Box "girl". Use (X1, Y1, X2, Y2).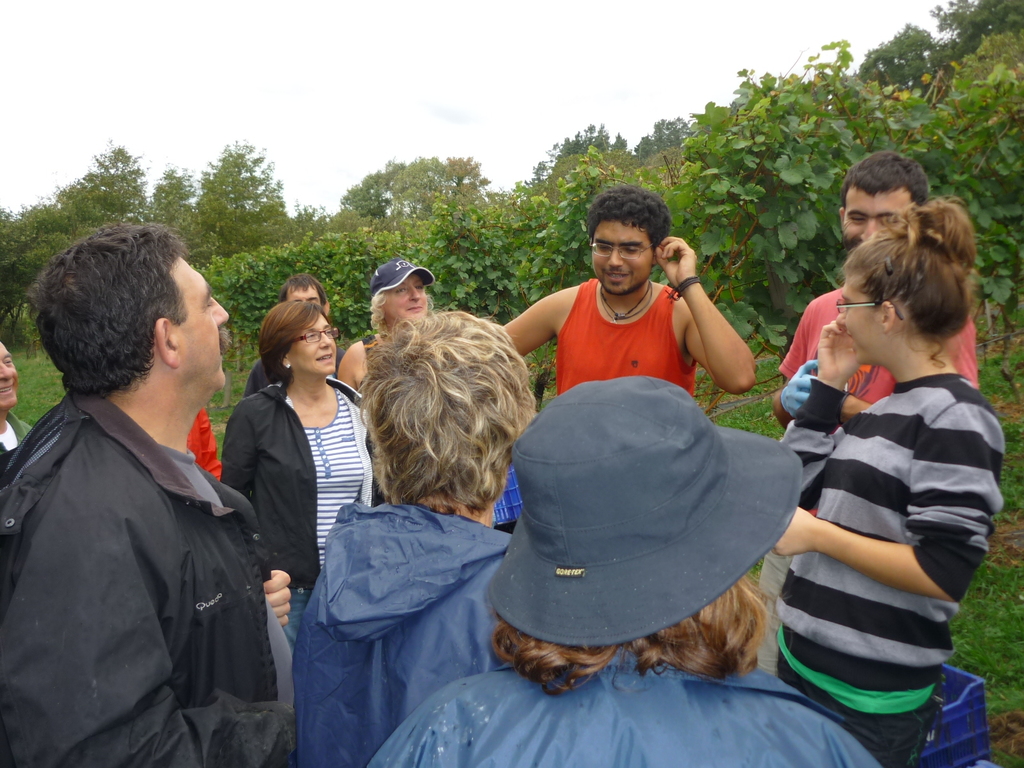
(767, 193, 992, 767).
